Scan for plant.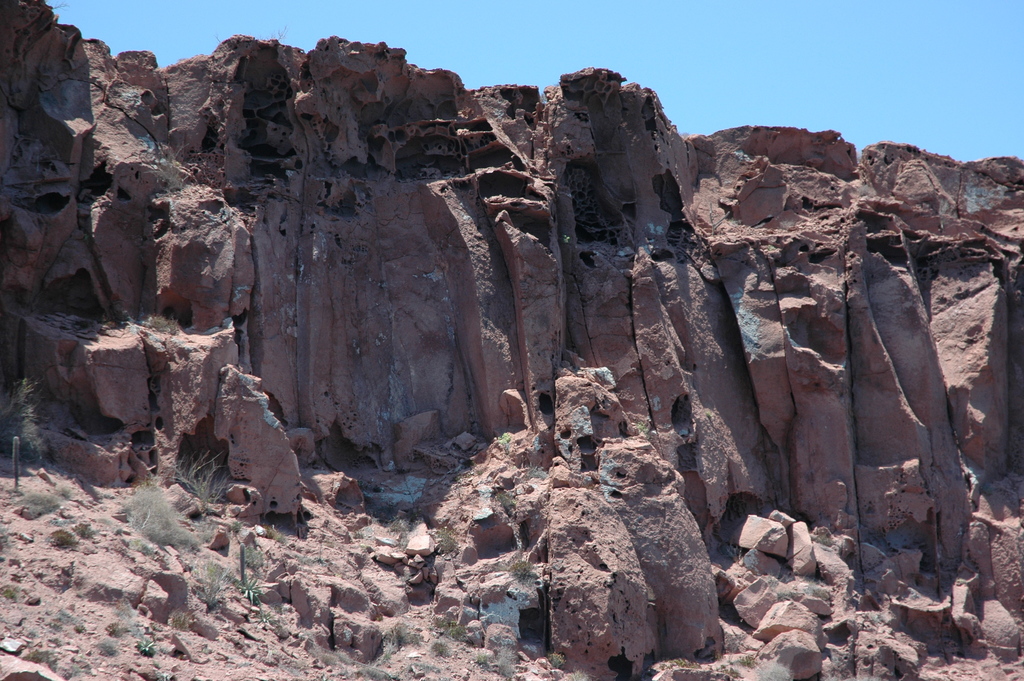
Scan result: bbox=[0, 587, 19, 604].
